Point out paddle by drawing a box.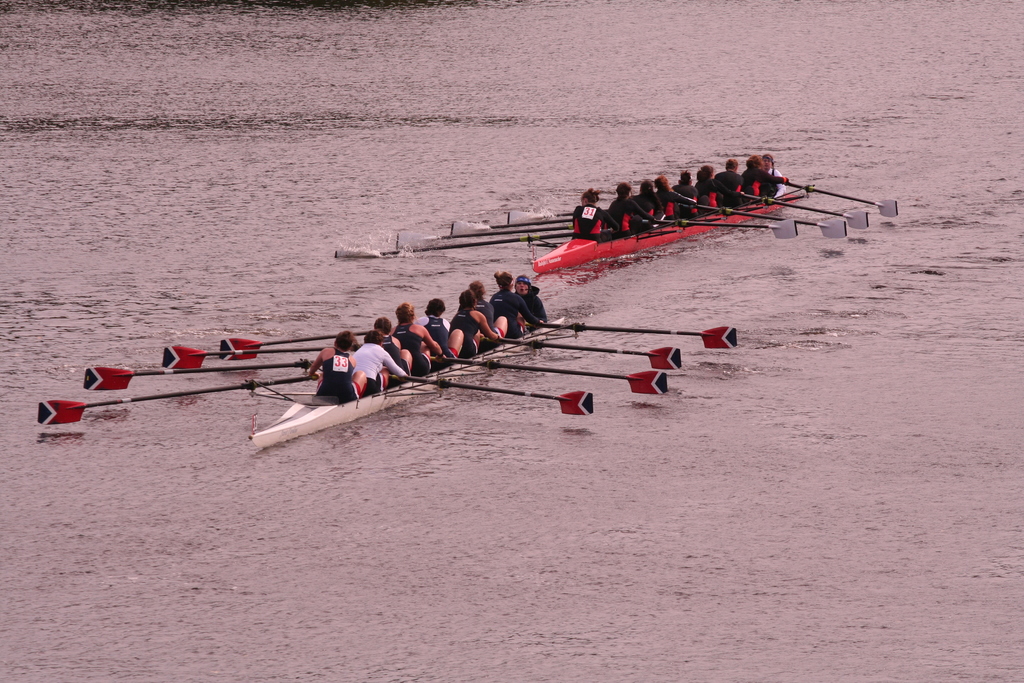
[x1=685, y1=205, x2=846, y2=239].
